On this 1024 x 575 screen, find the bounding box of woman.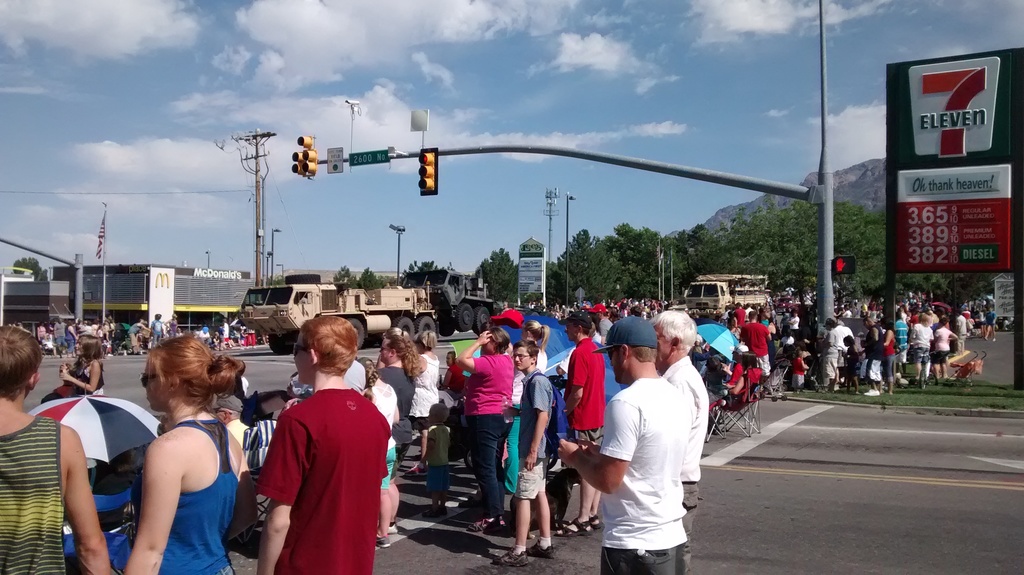
Bounding box: 455 327 514 531.
